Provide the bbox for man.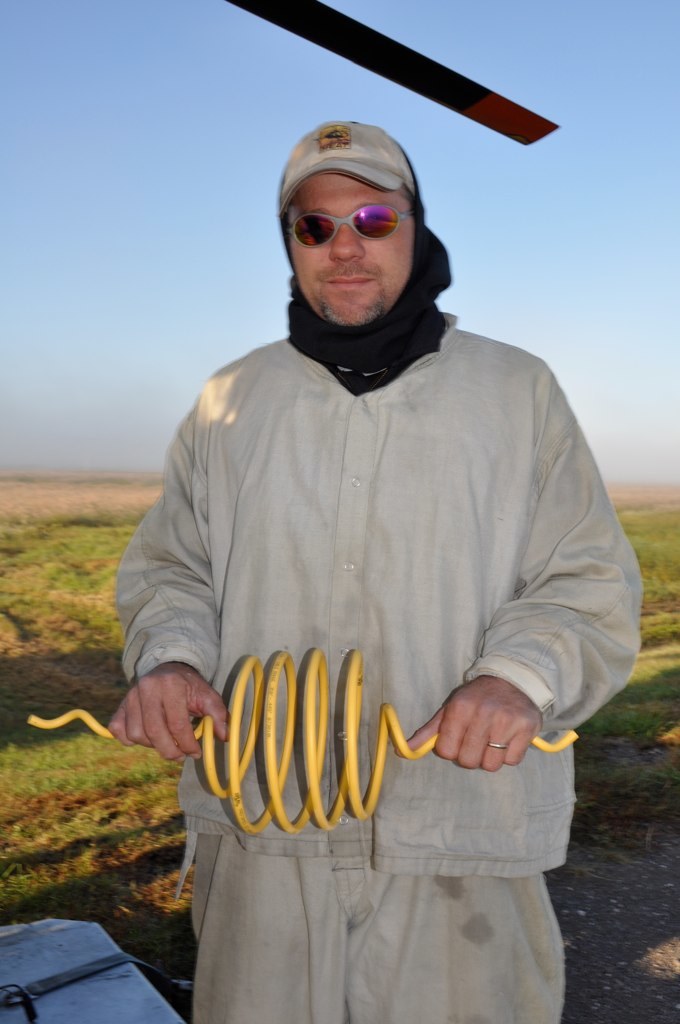
pyautogui.locateOnScreen(126, 70, 612, 985).
